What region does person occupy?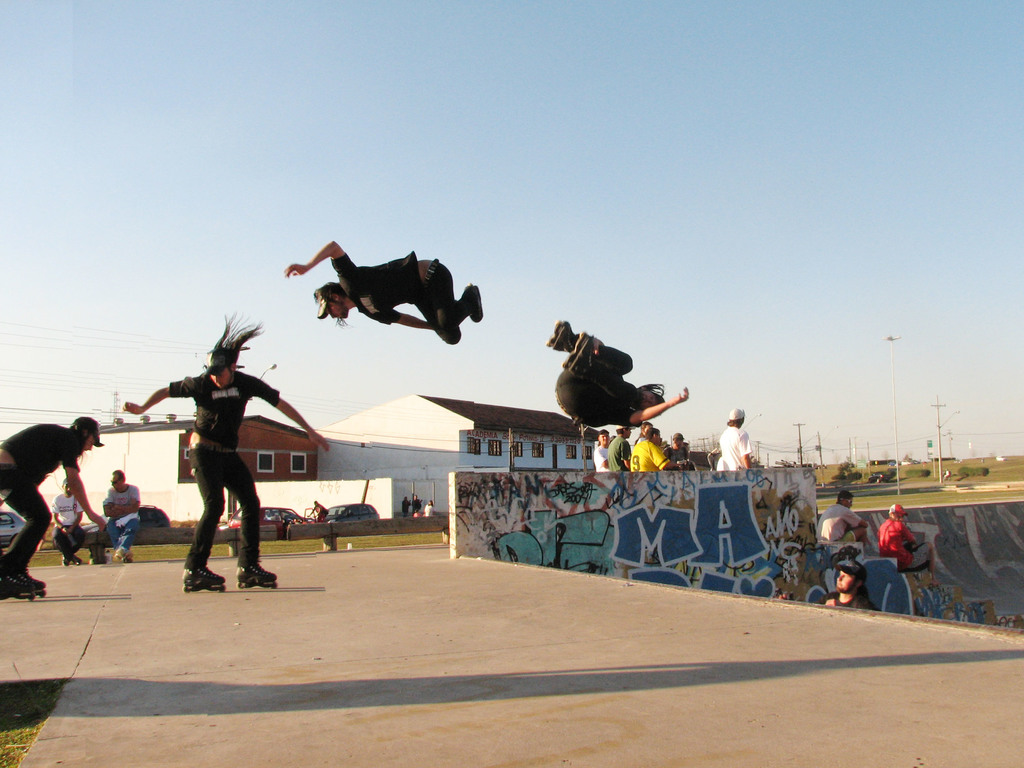
(115, 327, 342, 586).
